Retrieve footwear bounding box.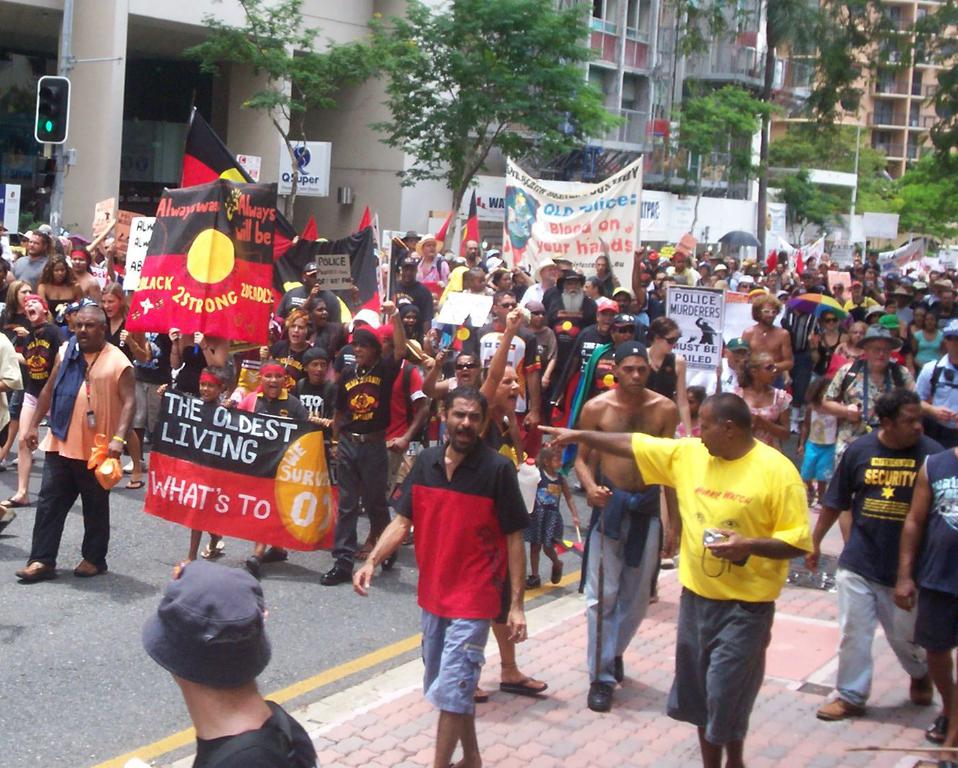
Bounding box: pyautogui.locateOnScreen(500, 675, 550, 698).
